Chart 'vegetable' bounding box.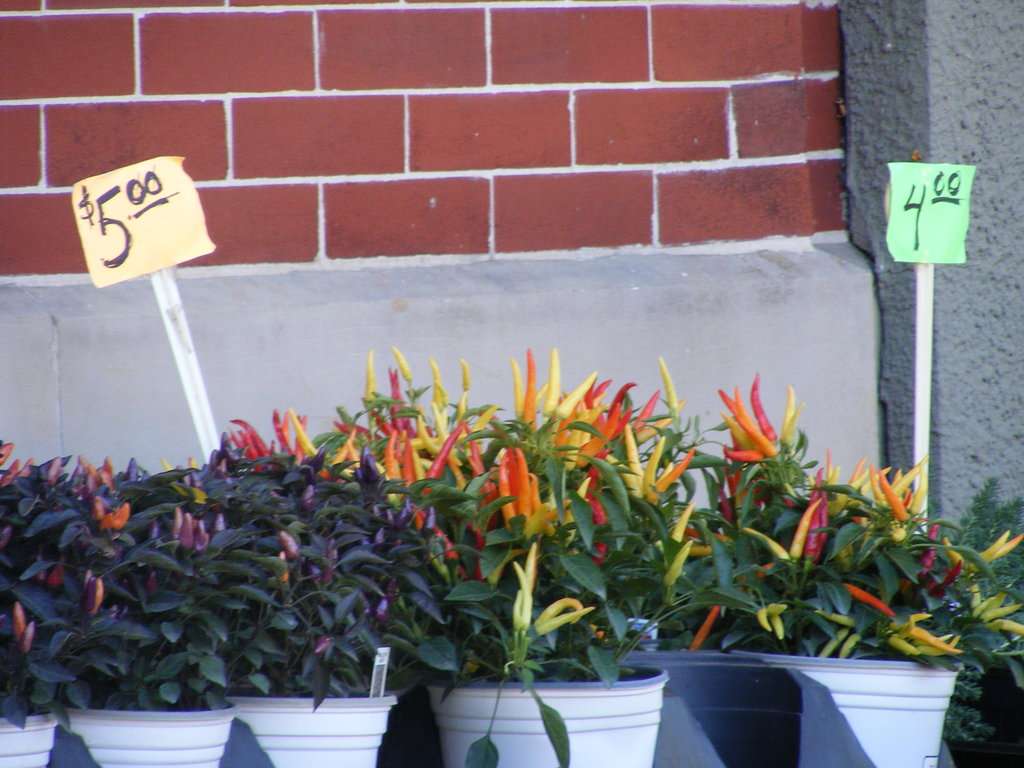
Charted: left=306, top=559, right=319, bottom=584.
